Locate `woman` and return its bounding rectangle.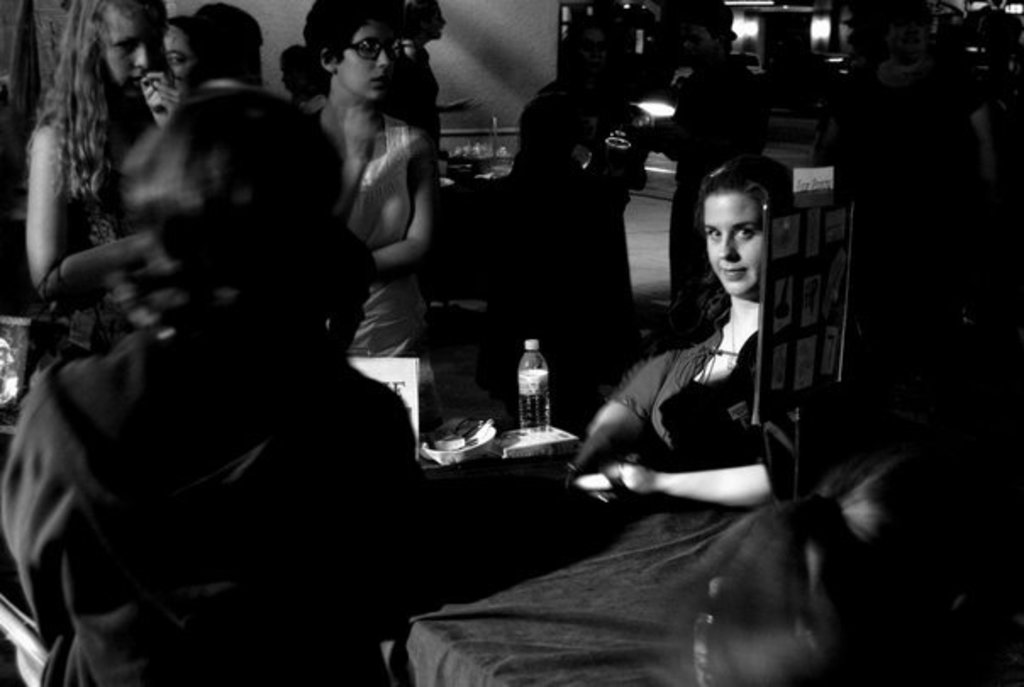
20:0:185:312.
